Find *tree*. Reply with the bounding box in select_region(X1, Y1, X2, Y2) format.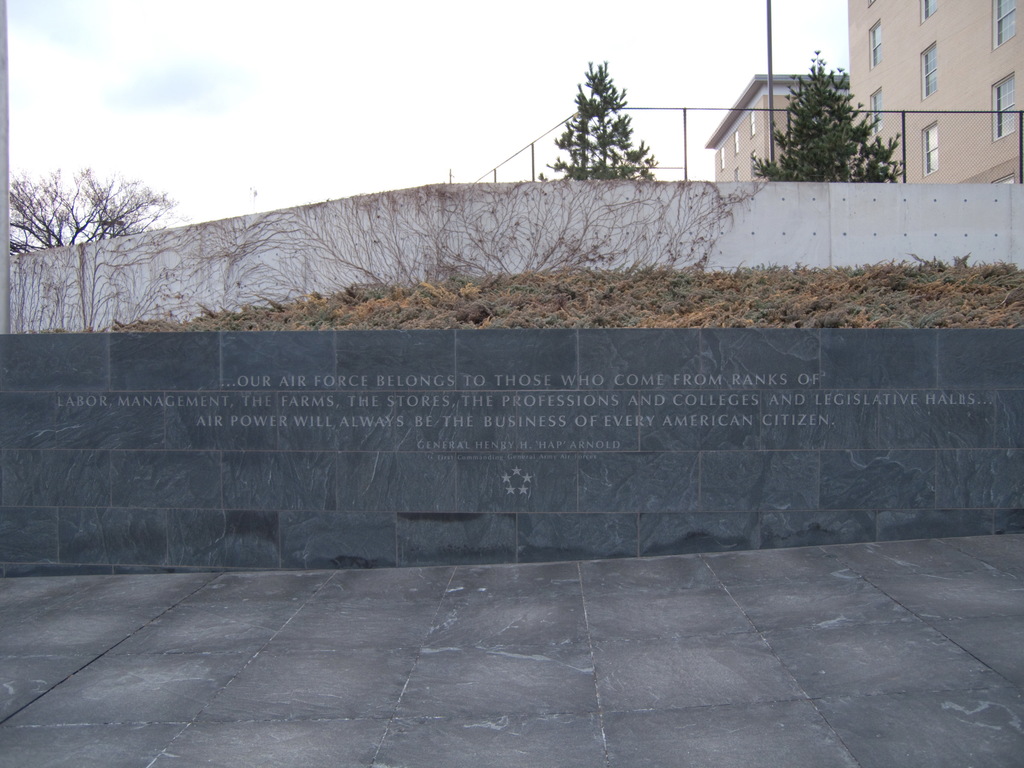
select_region(550, 53, 655, 177).
